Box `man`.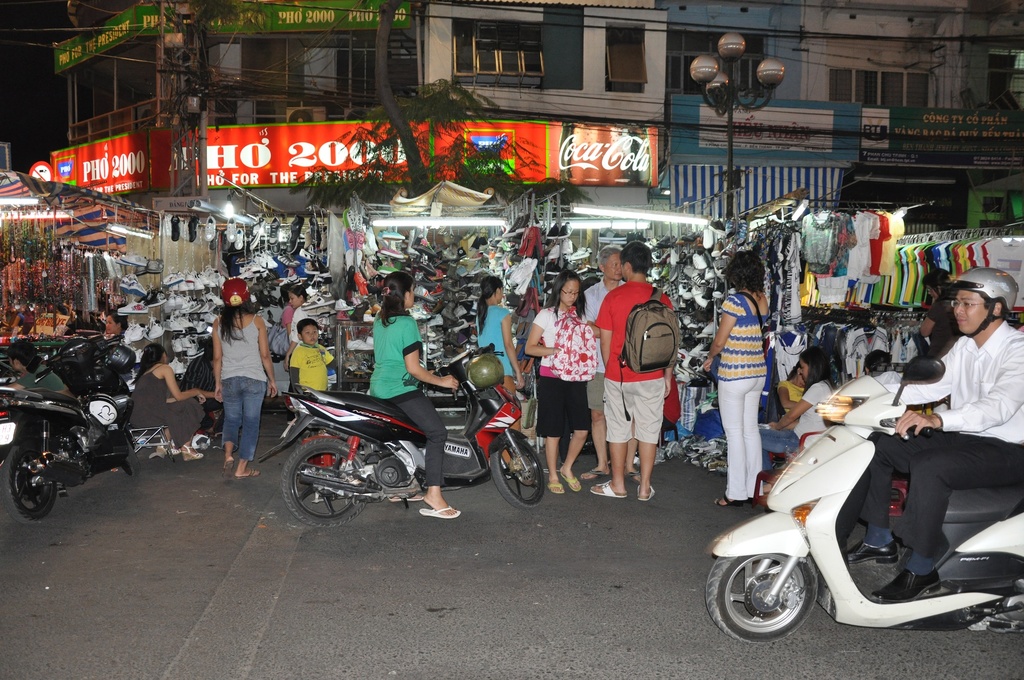
locate(583, 238, 676, 504).
